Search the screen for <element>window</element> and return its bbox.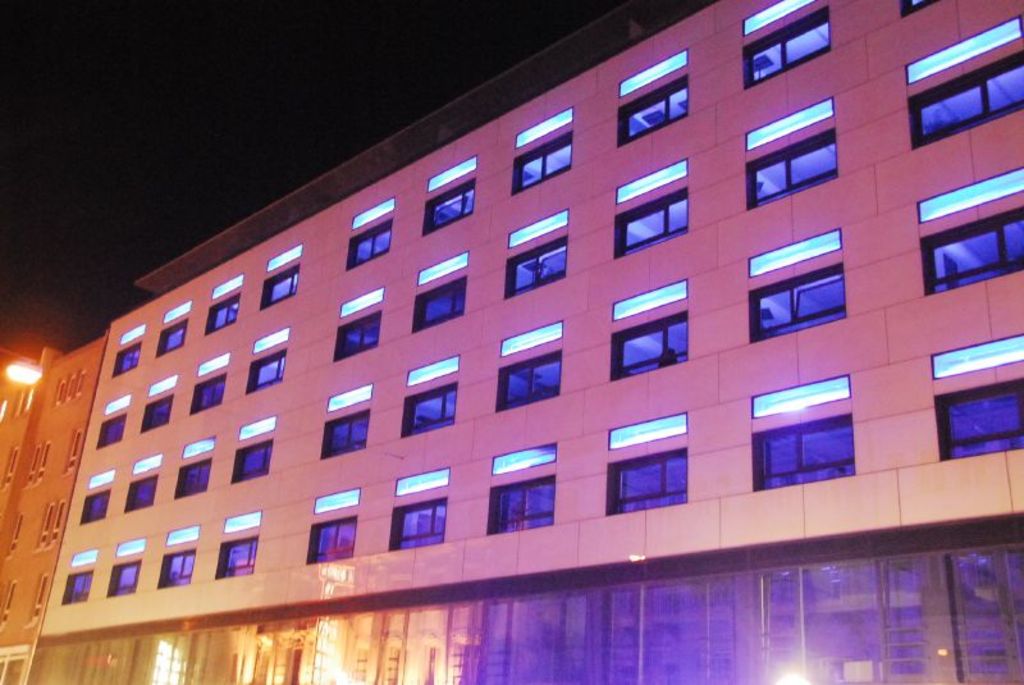
Found: [left=402, top=385, right=457, bottom=438].
